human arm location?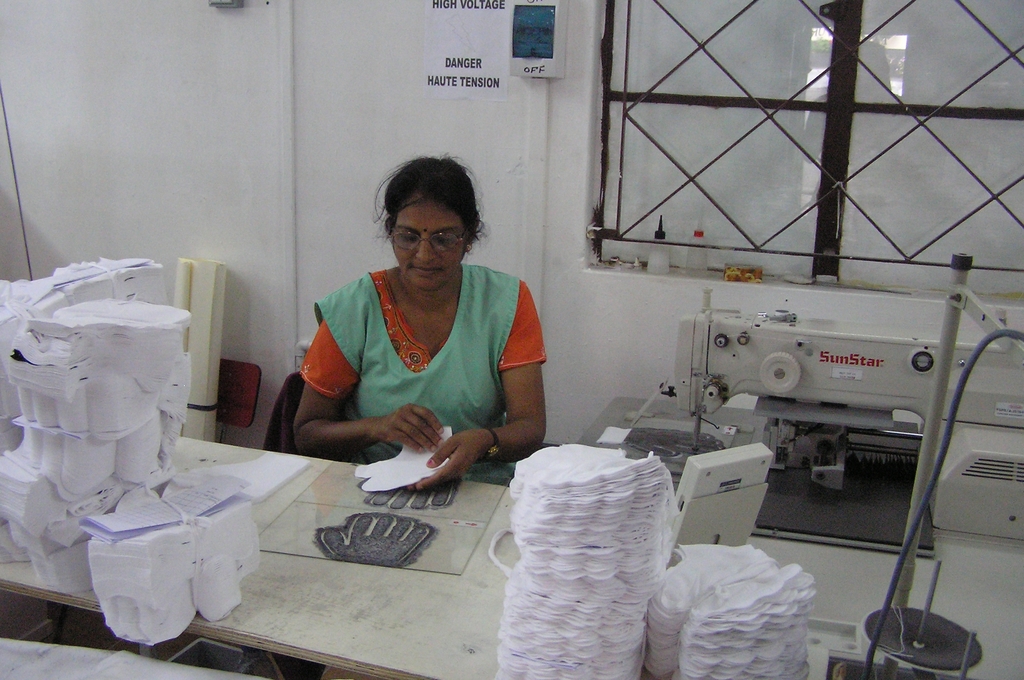
[408,298,544,492]
